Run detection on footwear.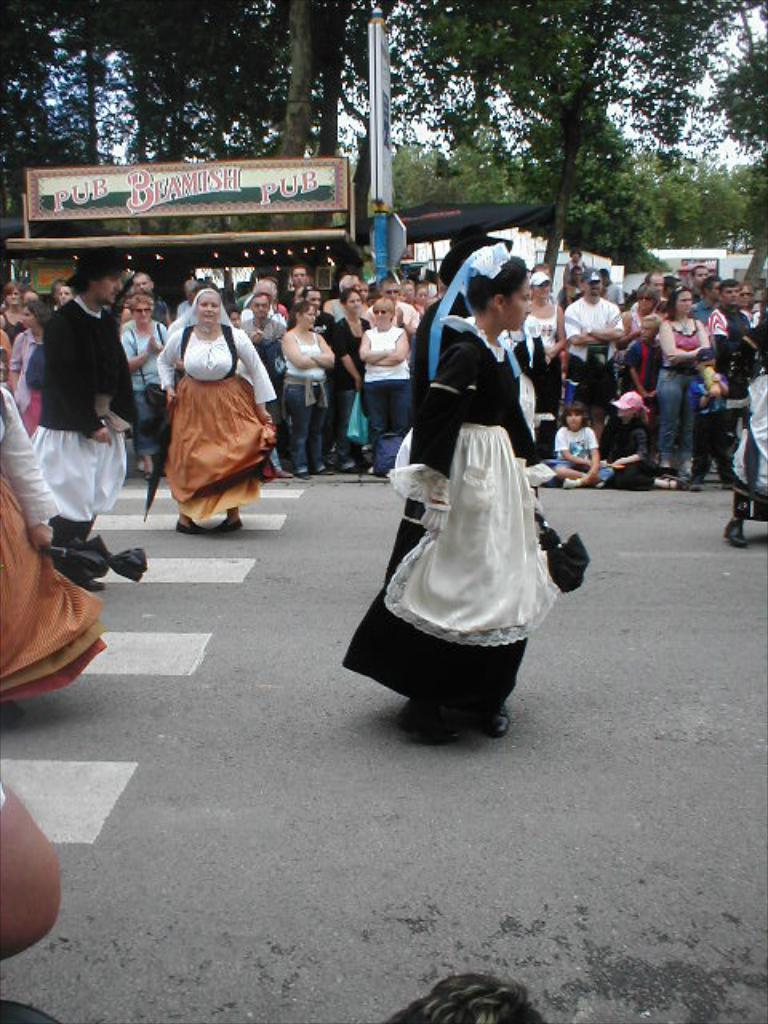
Result: <box>270,461,299,478</box>.
